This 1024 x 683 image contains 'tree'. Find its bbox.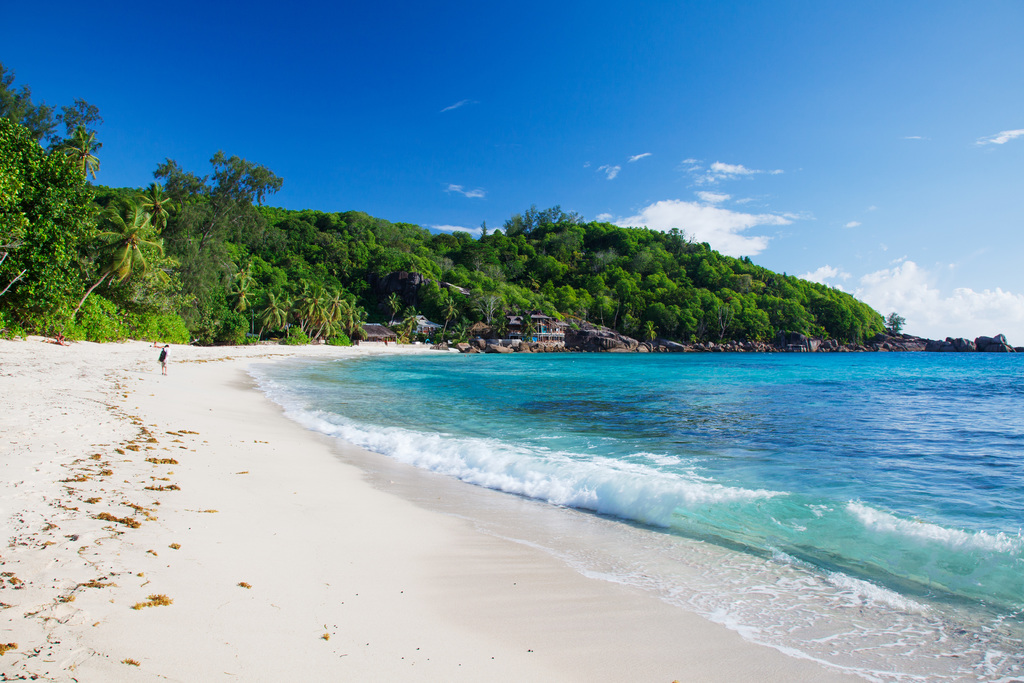
bbox=(668, 225, 697, 258).
